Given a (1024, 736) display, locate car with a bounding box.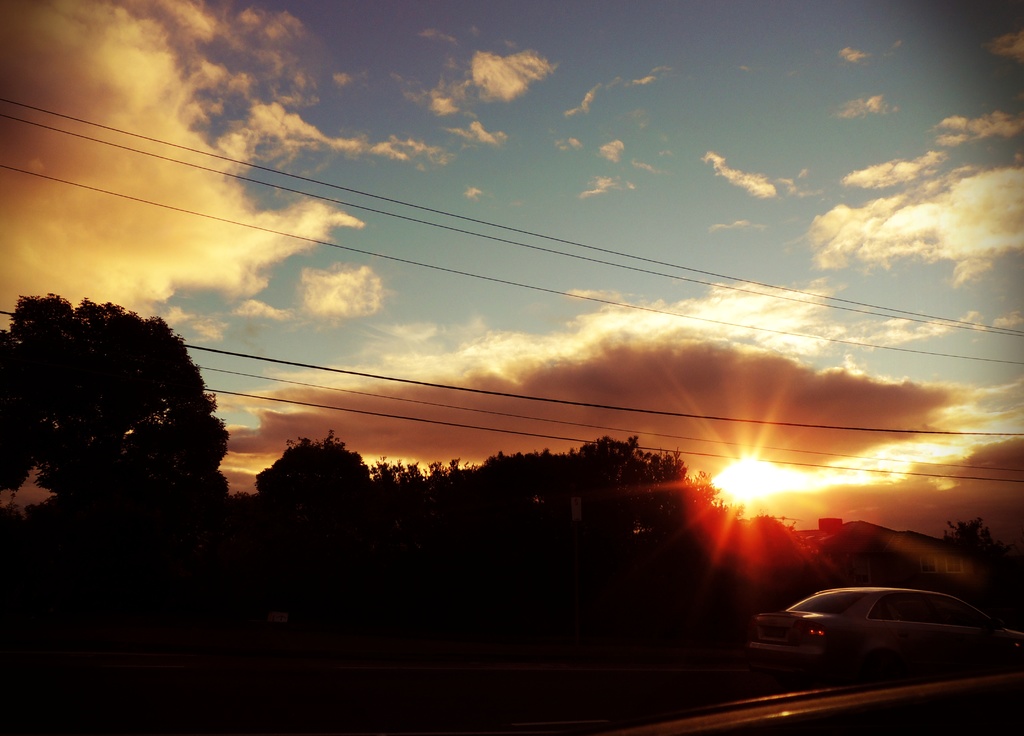
Located: rect(739, 588, 992, 694).
